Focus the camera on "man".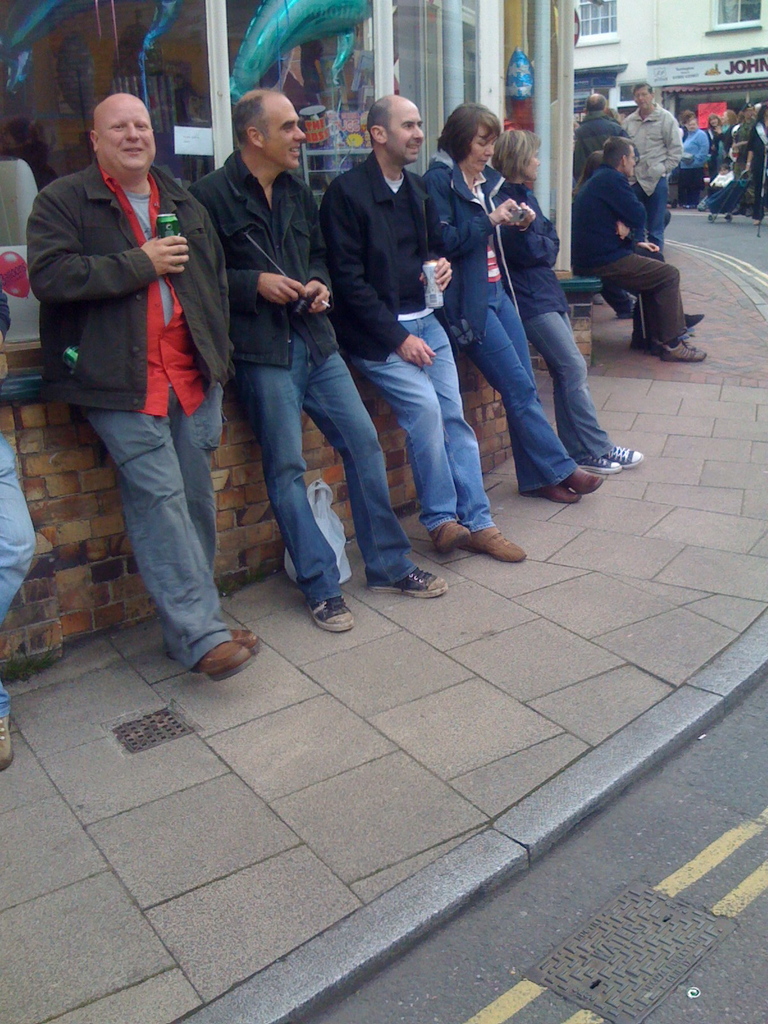
Focus region: 417, 92, 523, 578.
